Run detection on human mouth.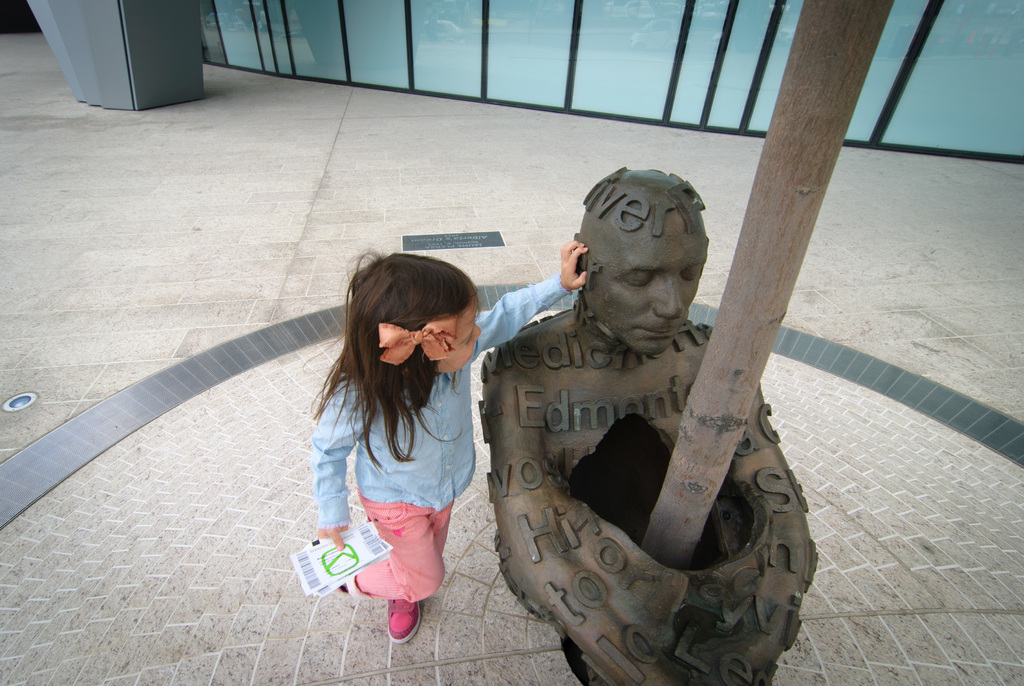
Result: (636, 329, 680, 338).
